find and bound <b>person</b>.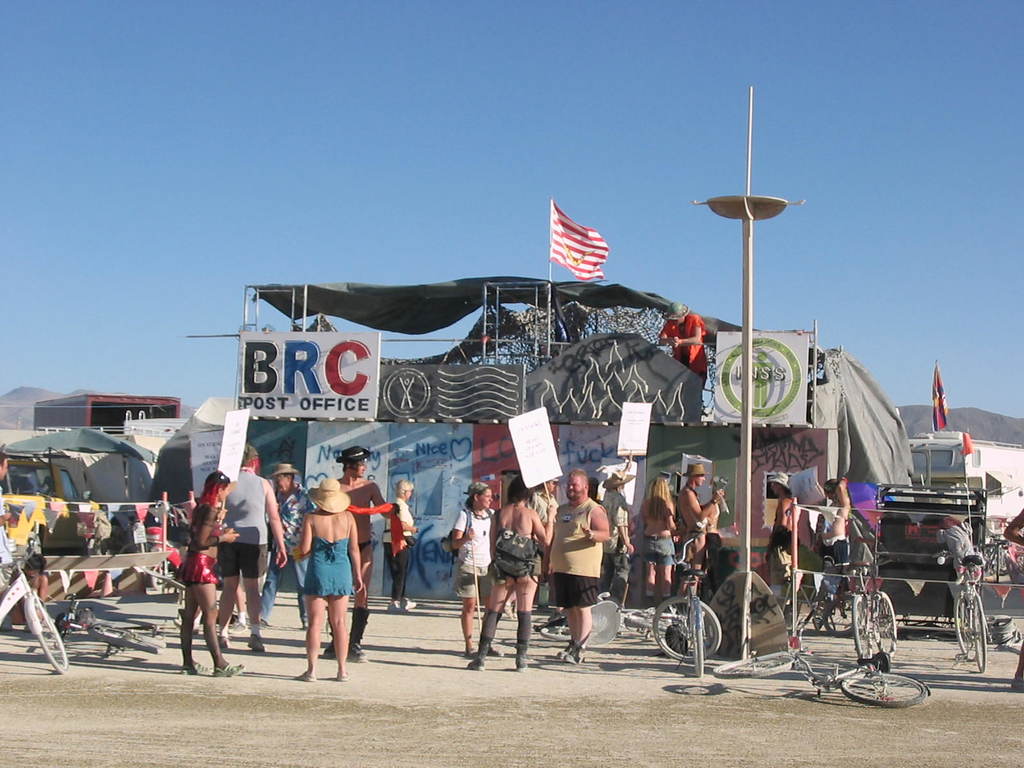
Bound: {"x1": 509, "y1": 476, "x2": 557, "y2": 620}.
